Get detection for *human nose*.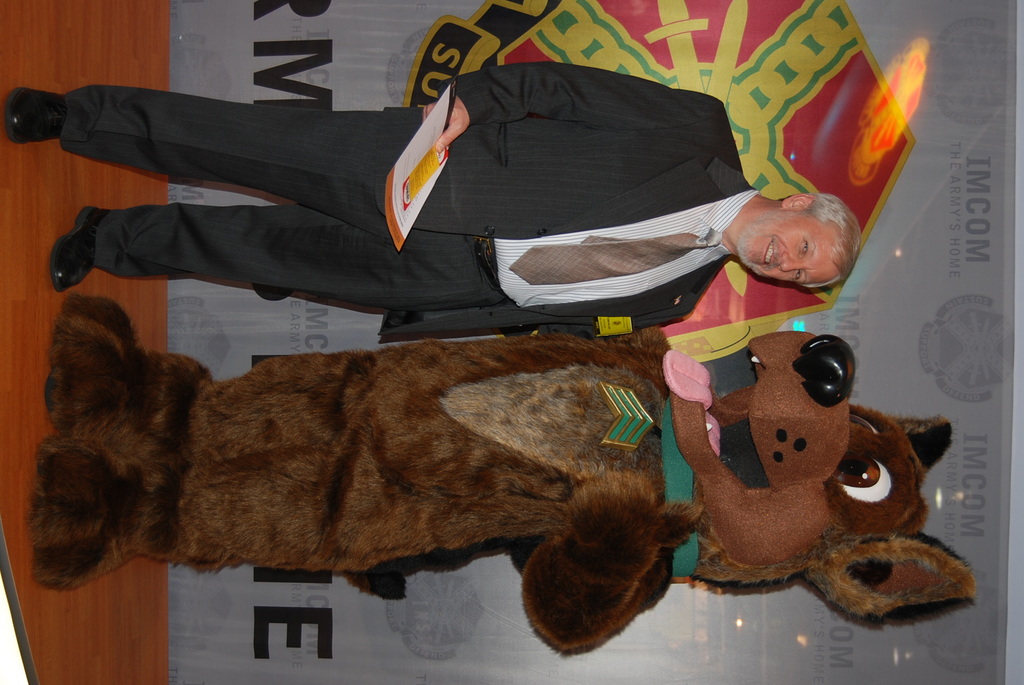
Detection: crop(780, 252, 805, 272).
